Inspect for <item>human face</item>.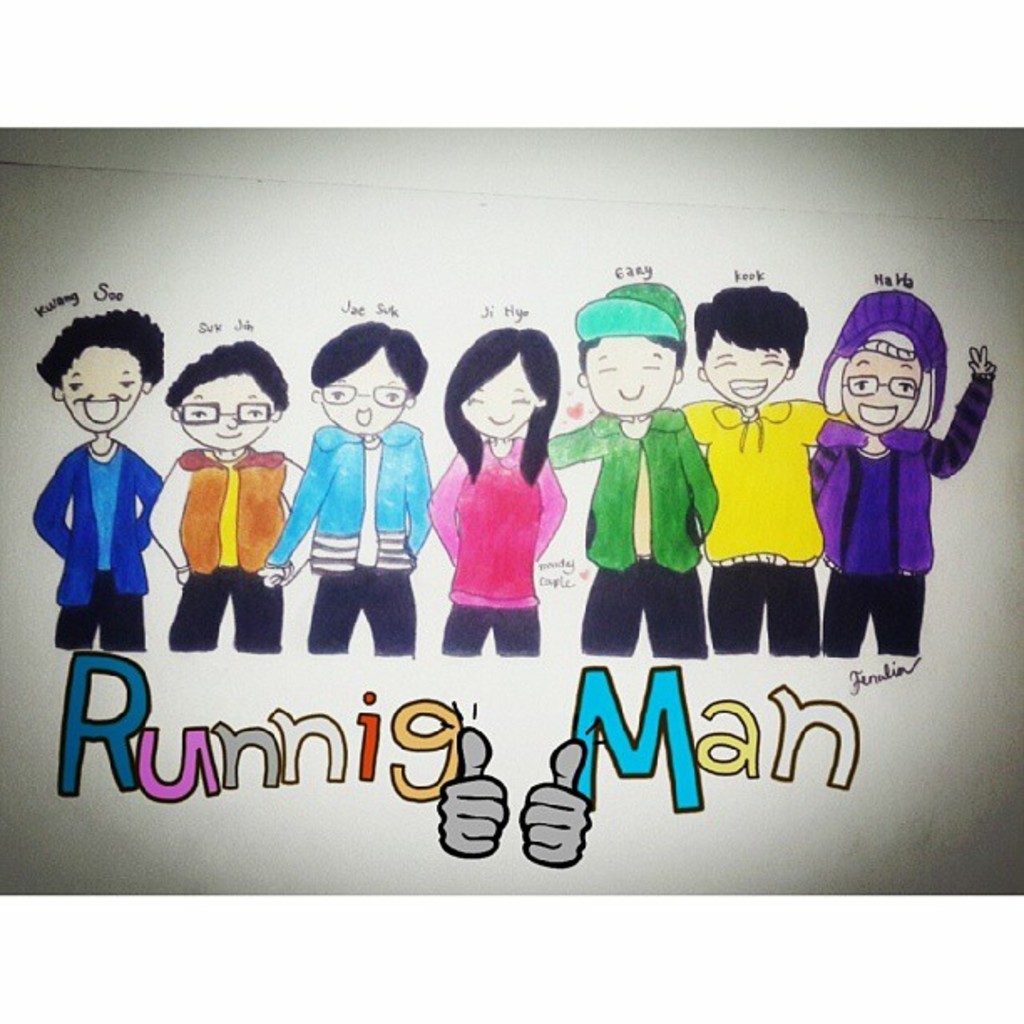
Inspection: <bbox>62, 346, 144, 435</bbox>.
